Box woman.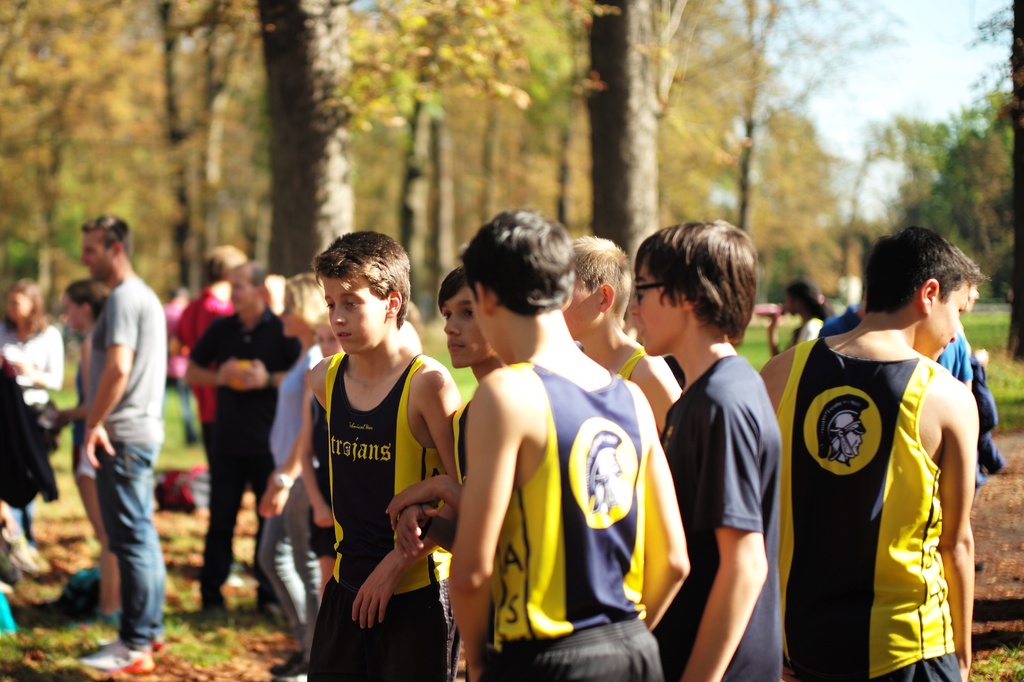
l=246, t=279, r=340, b=663.
